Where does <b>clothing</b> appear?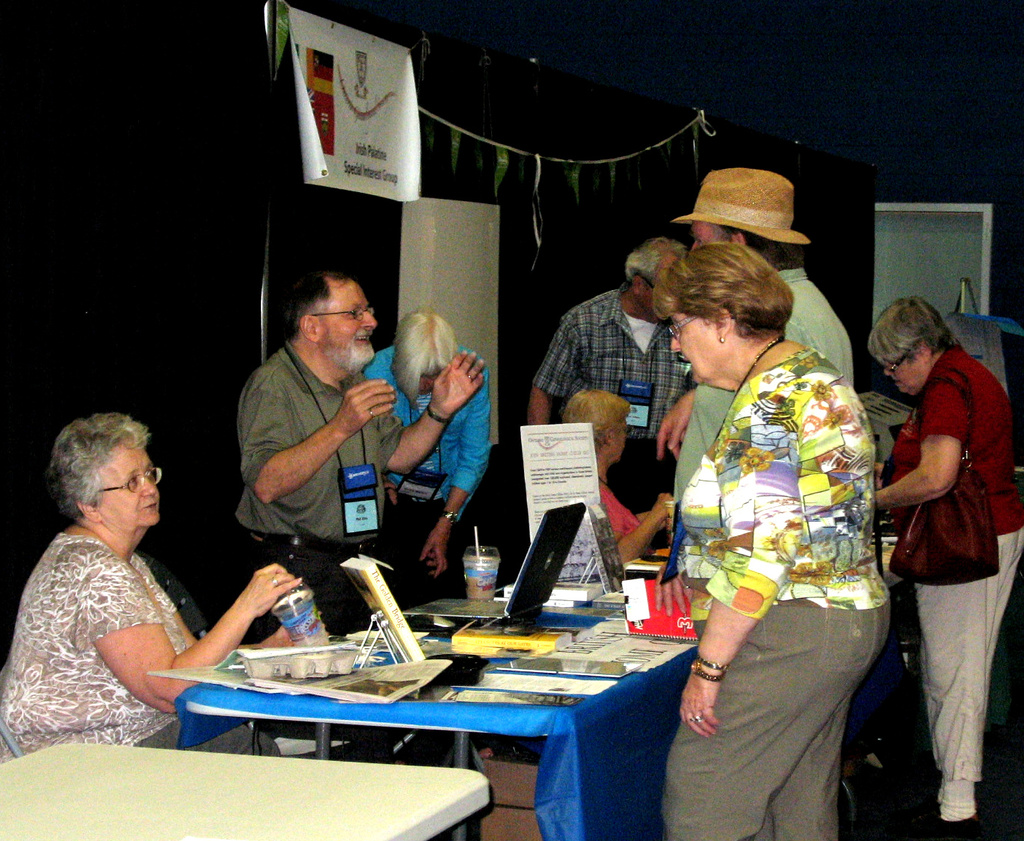
Appears at x1=375, y1=366, x2=511, y2=583.
